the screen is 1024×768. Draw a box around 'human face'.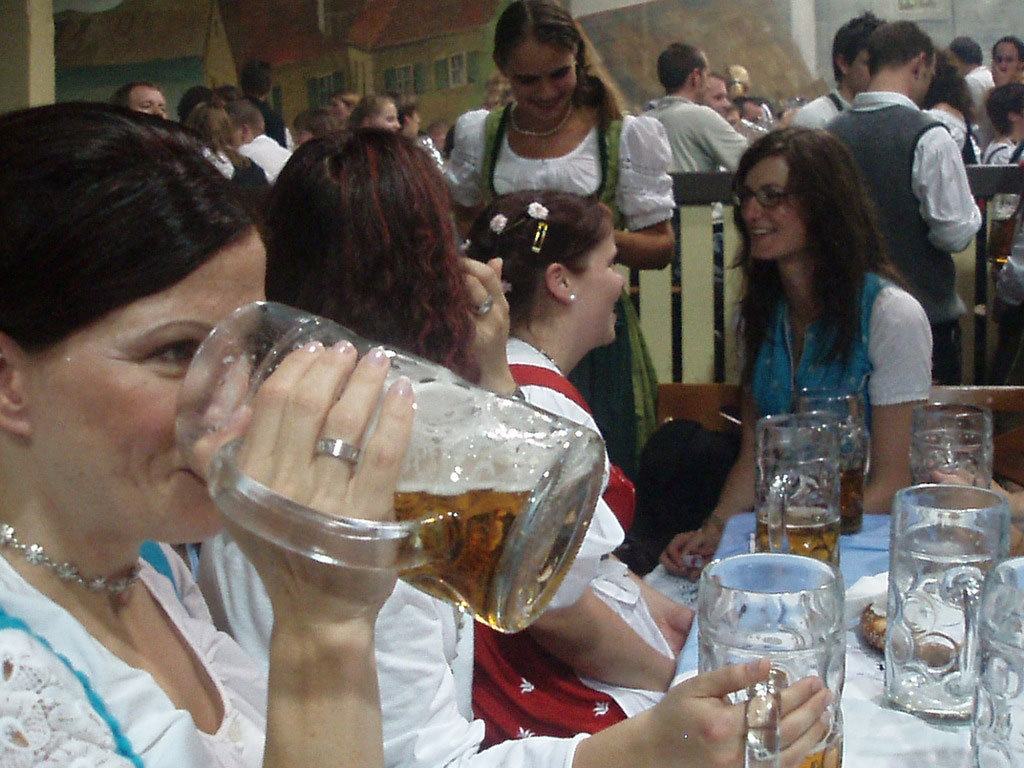
left=991, top=36, right=1017, bottom=76.
